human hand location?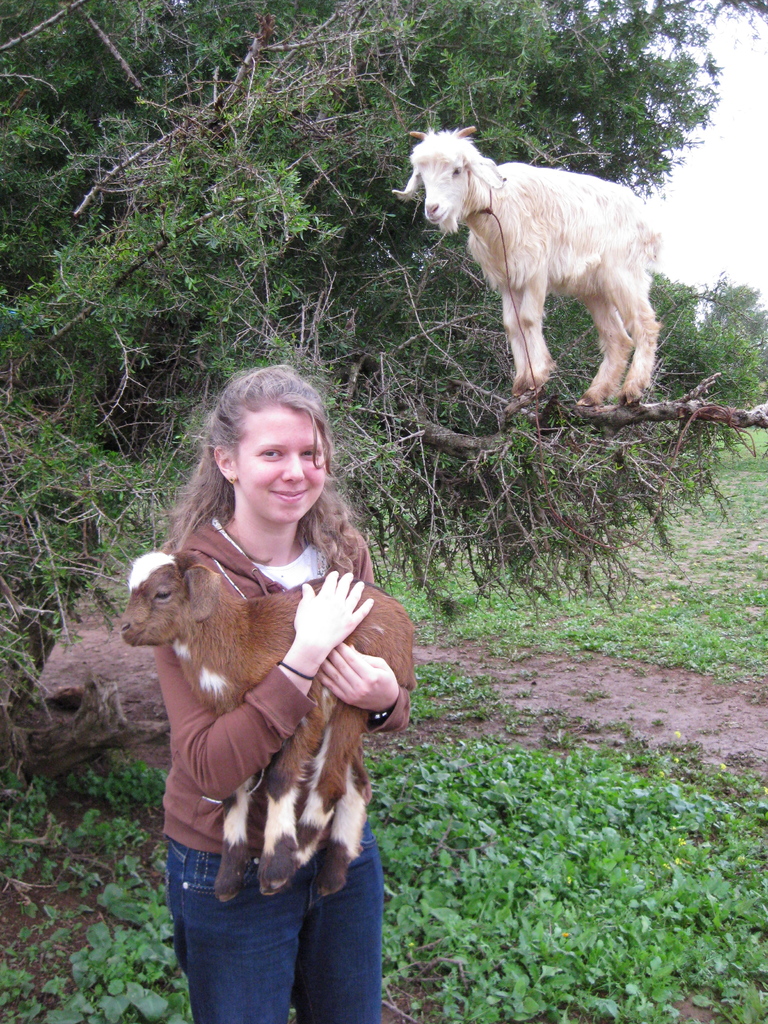
[left=296, top=570, right=378, bottom=683]
